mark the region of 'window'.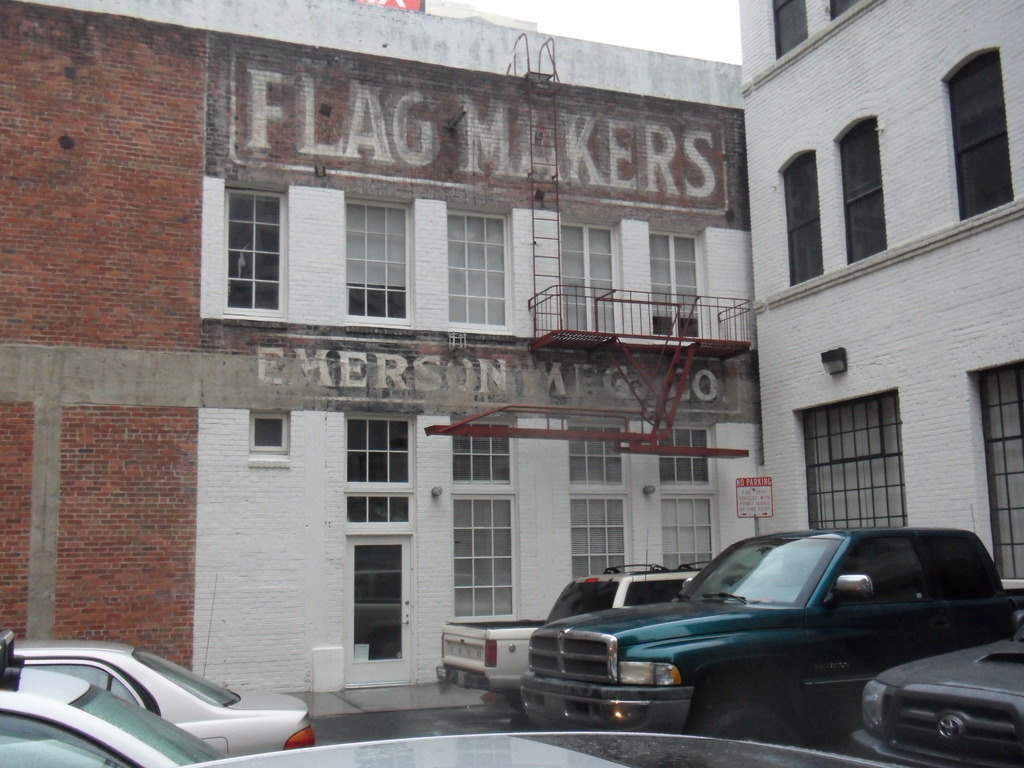
Region: 253,412,287,452.
